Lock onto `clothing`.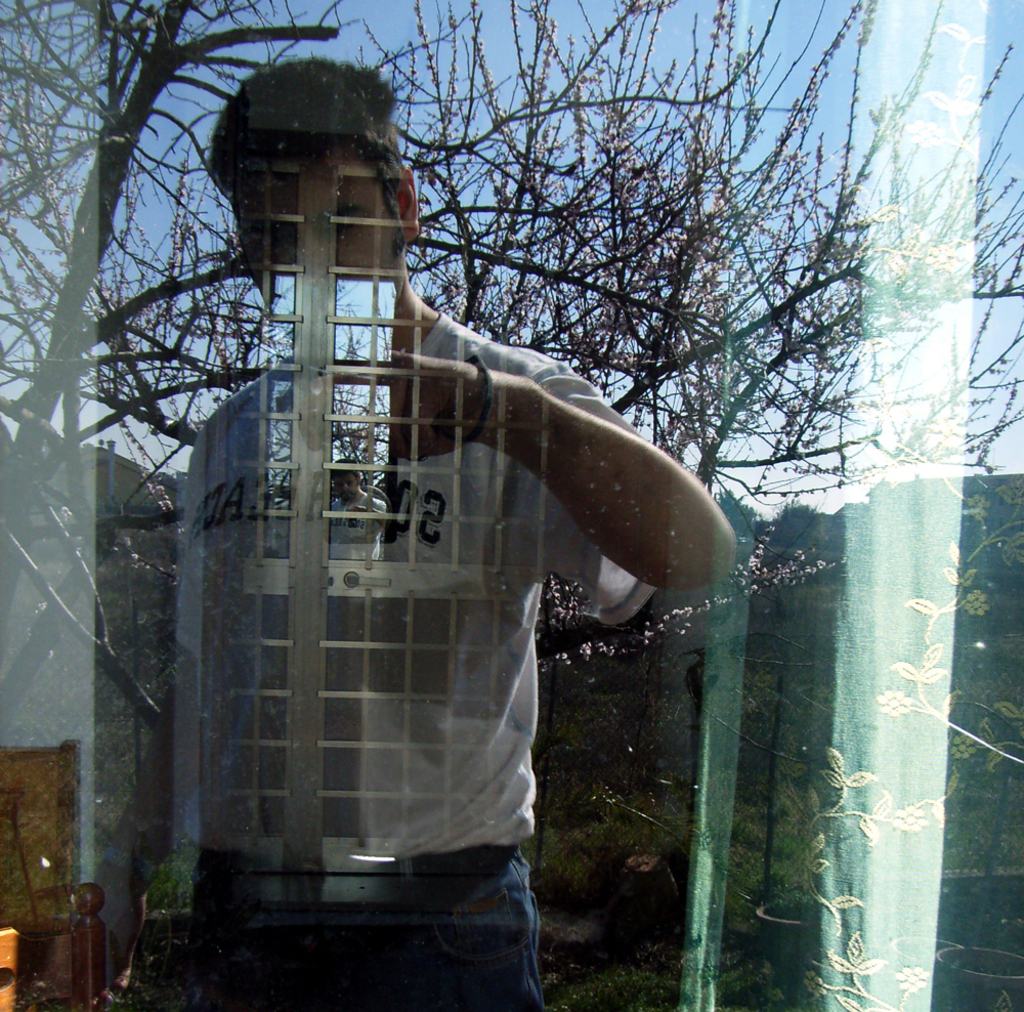
Locked: (left=138, top=187, right=685, bottom=954).
